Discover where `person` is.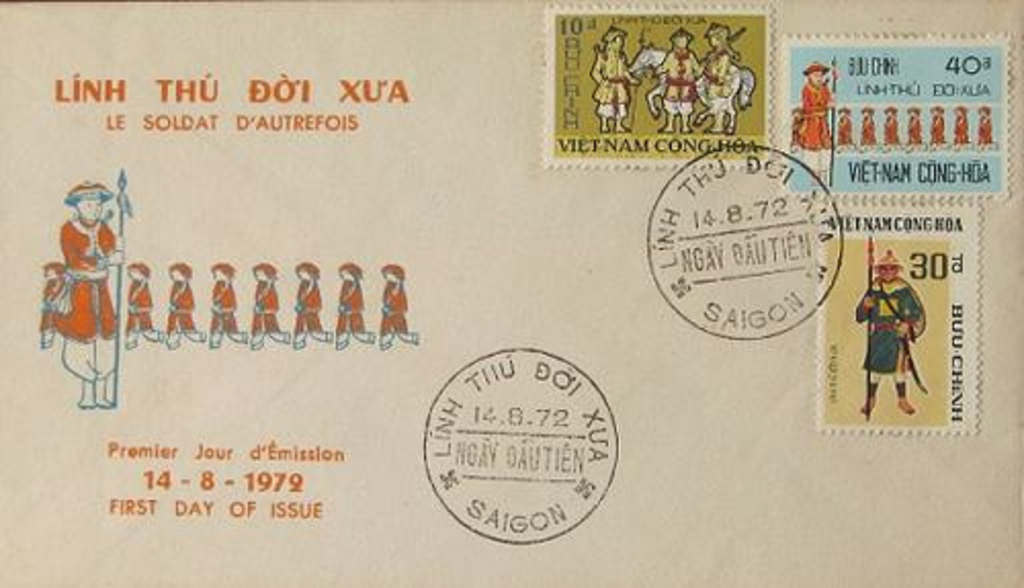
Discovered at l=211, t=262, r=248, b=348.
